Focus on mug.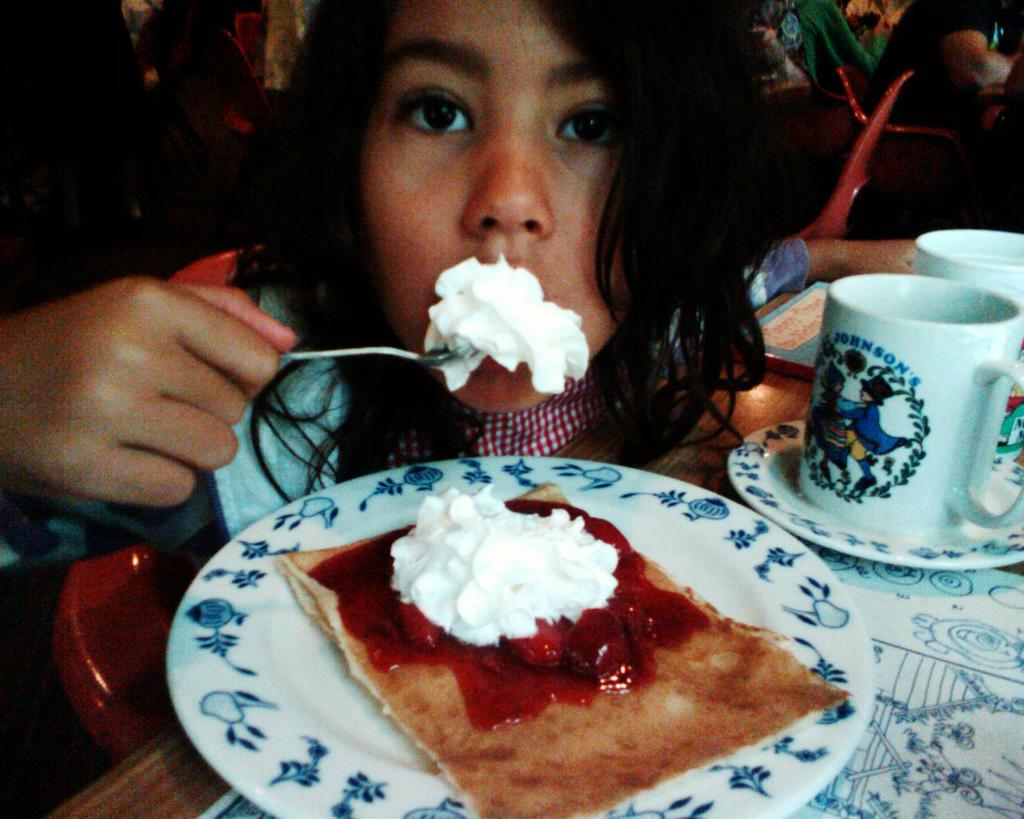
Focused at 795:276:1023:537.
